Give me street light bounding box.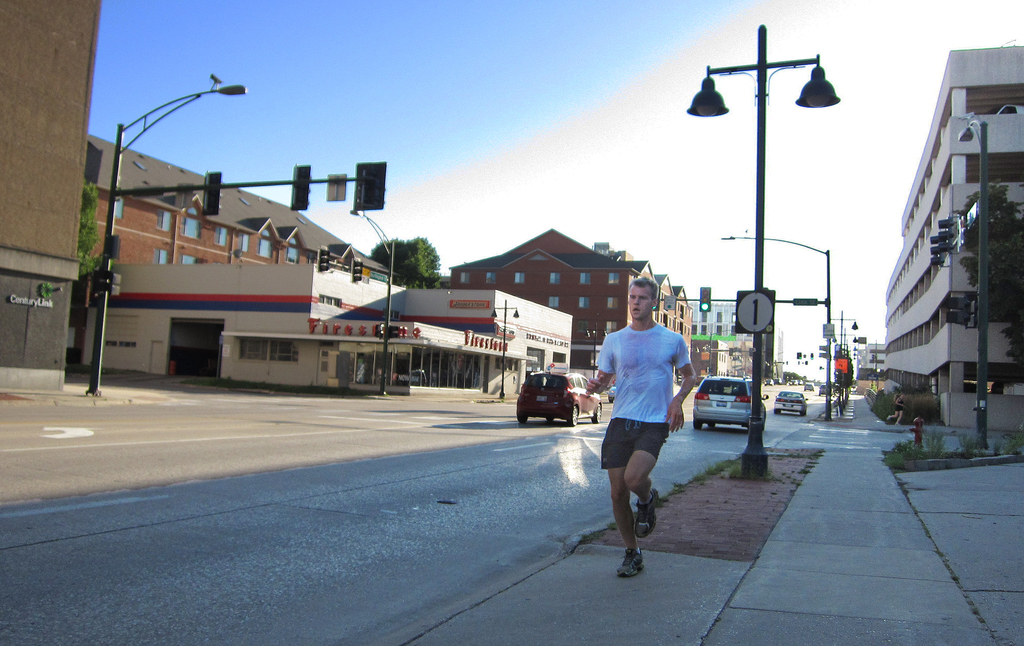
491/298/516/398.
